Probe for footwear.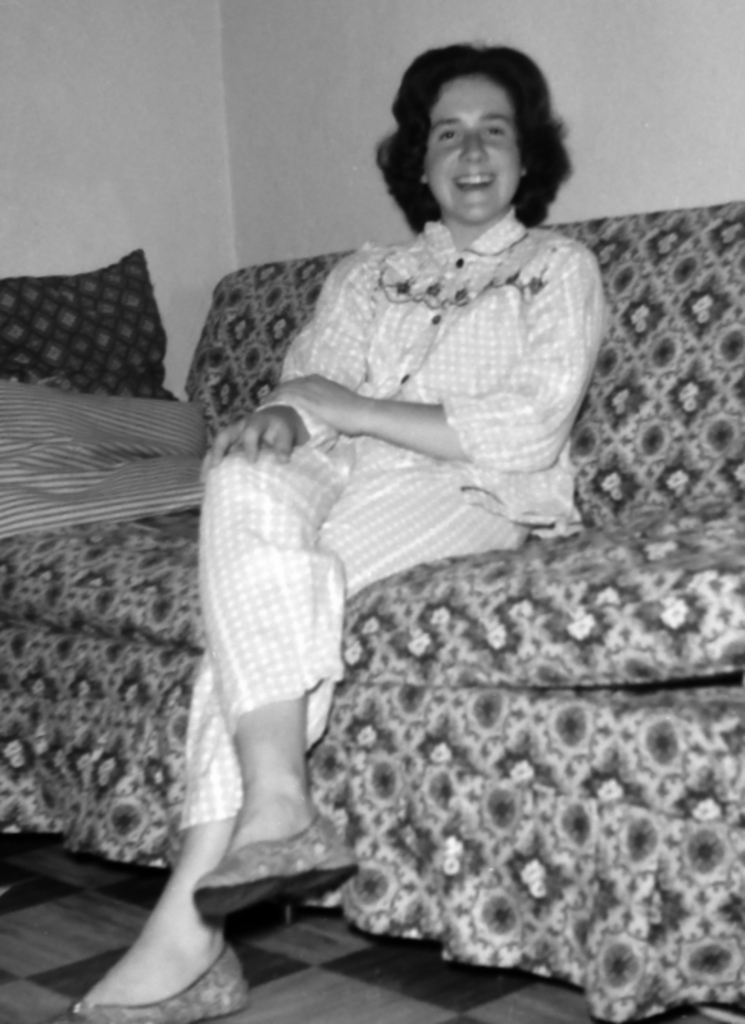
Probe result: l=61, t=952, r=253, b=1022.
